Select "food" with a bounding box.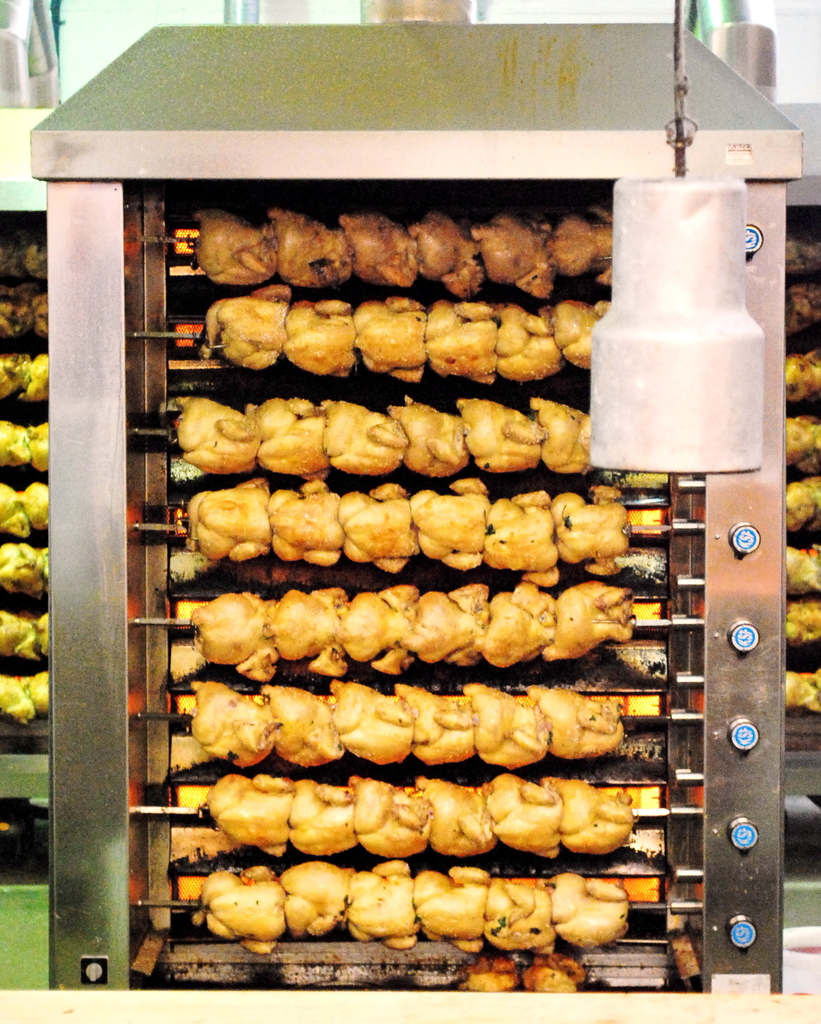
[408,774,492,860].
